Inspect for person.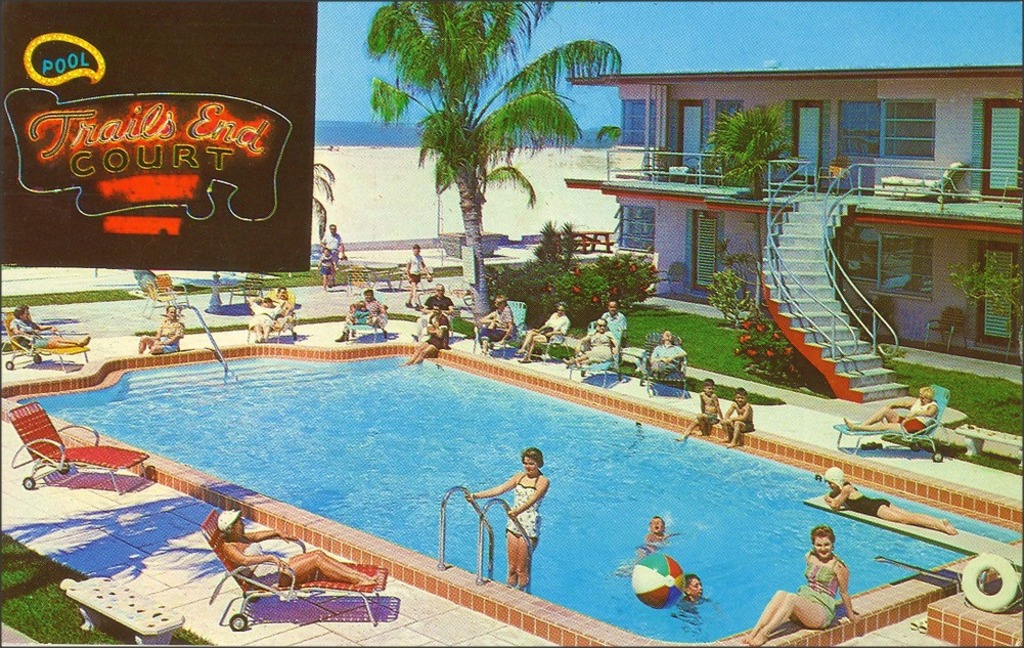
Inspection: select_region(249, 297, 284, 346).
